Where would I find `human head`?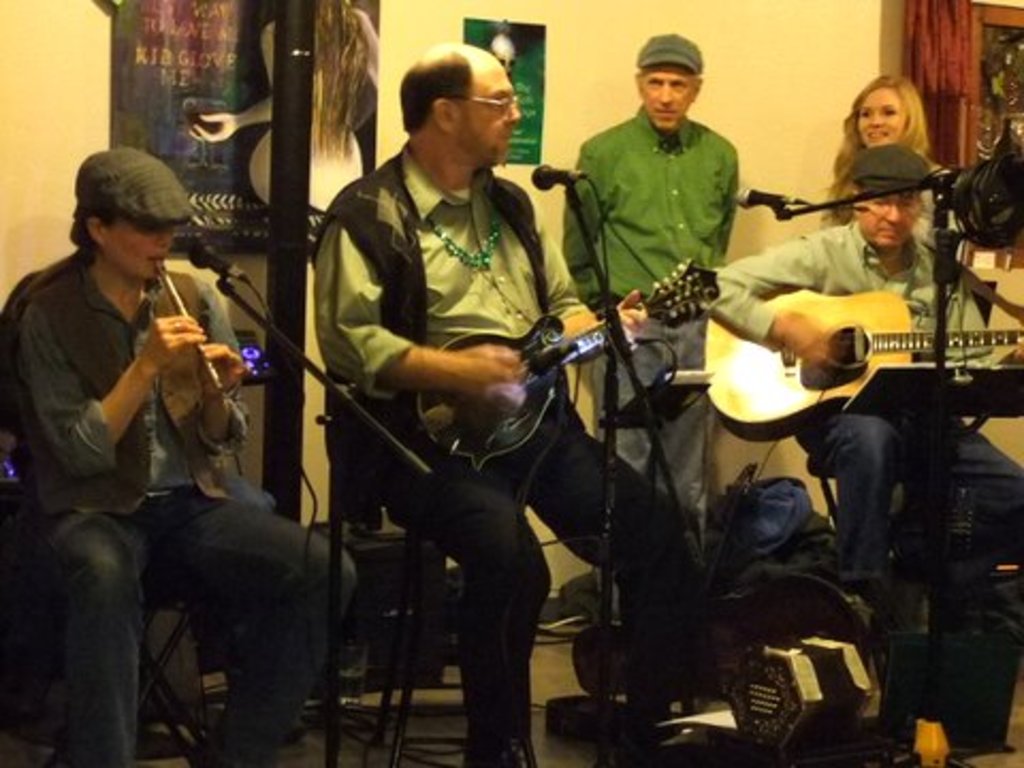
At bbox(853, 145, 928, 250).
